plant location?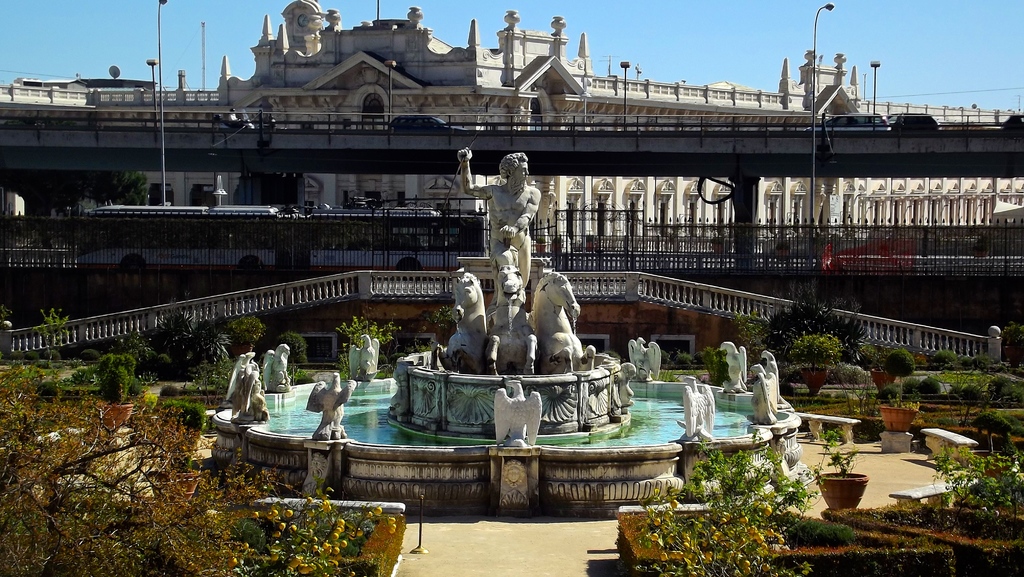
locate(127, 311, 228, 382)
